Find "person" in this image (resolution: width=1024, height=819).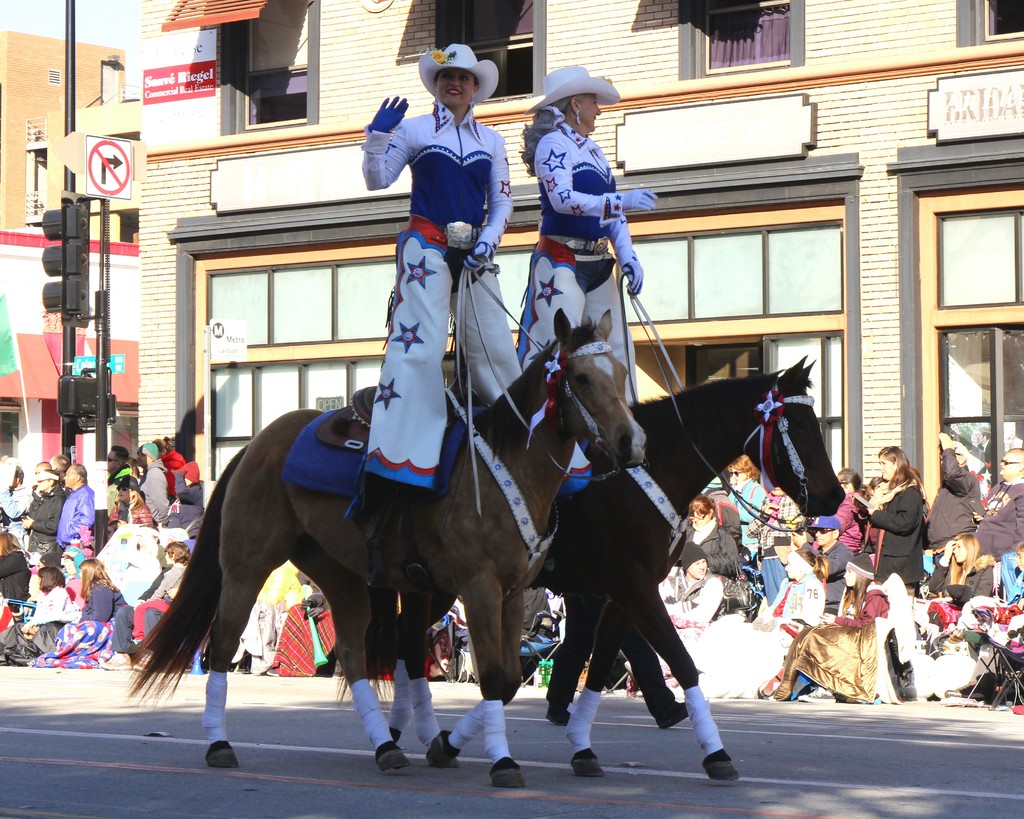
rect(931, 530, 997, 602).
